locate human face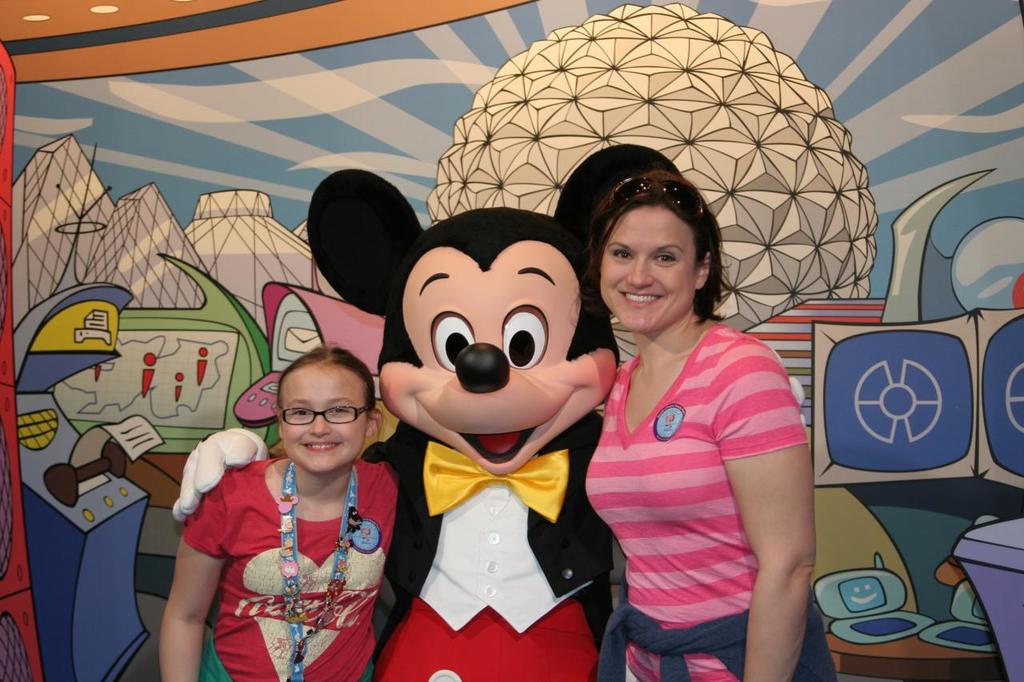
(383,253,618,477)
